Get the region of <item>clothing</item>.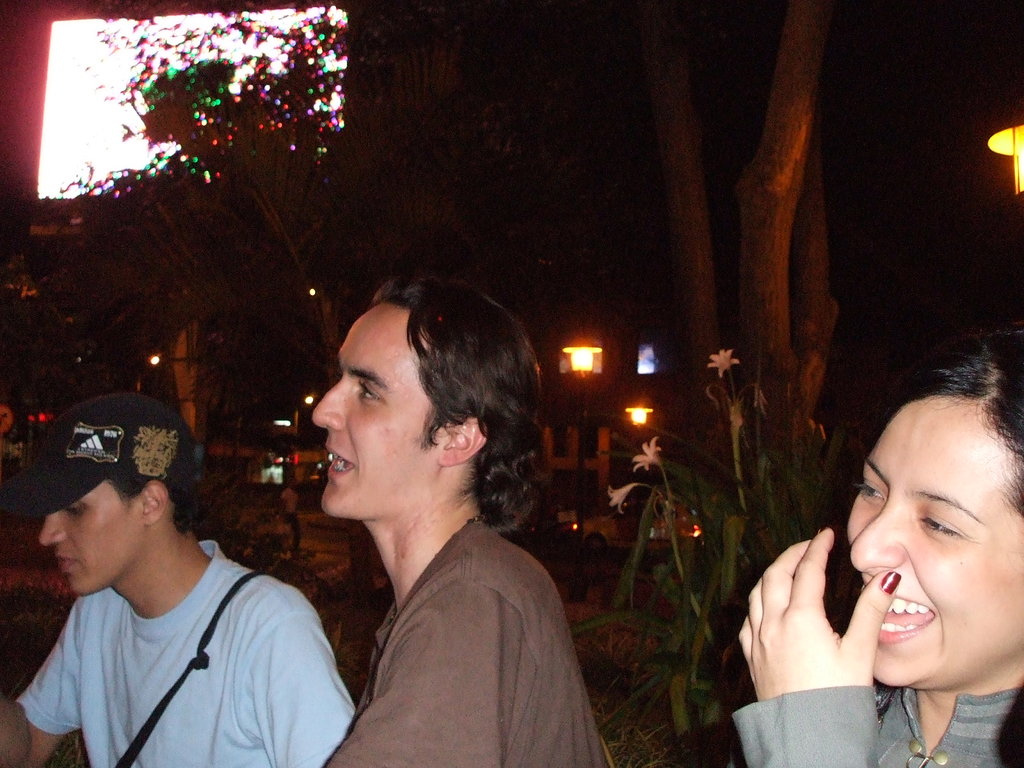
<region>10, 508, 332, 756</region>.
